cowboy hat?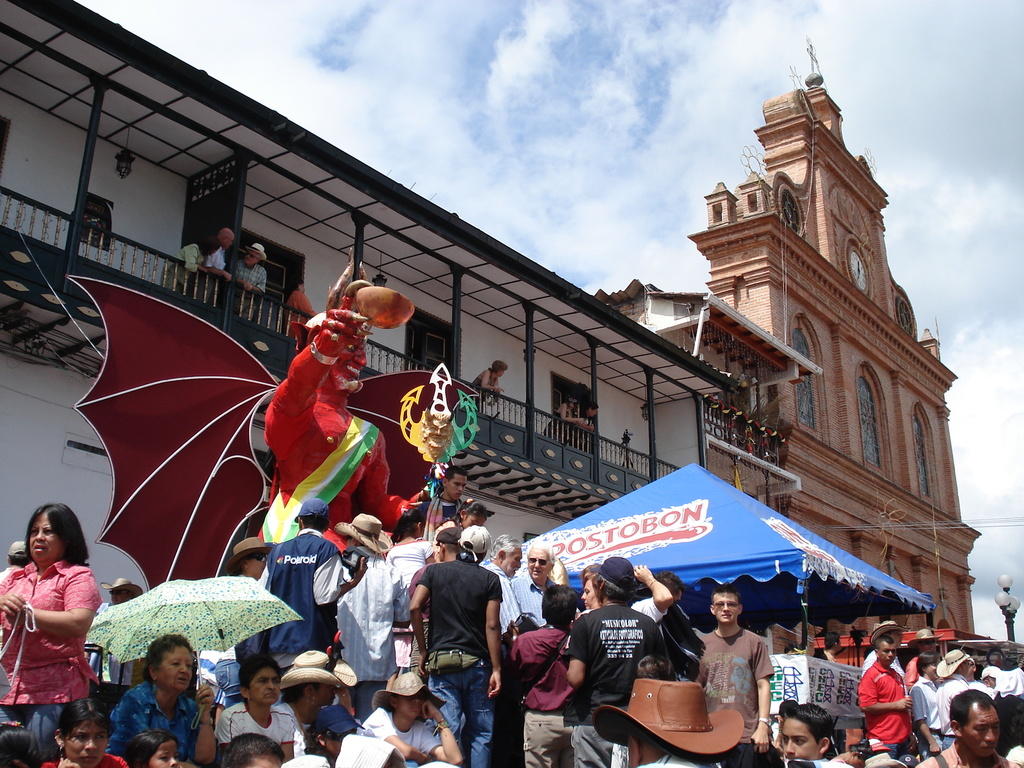
276/650/358/695
